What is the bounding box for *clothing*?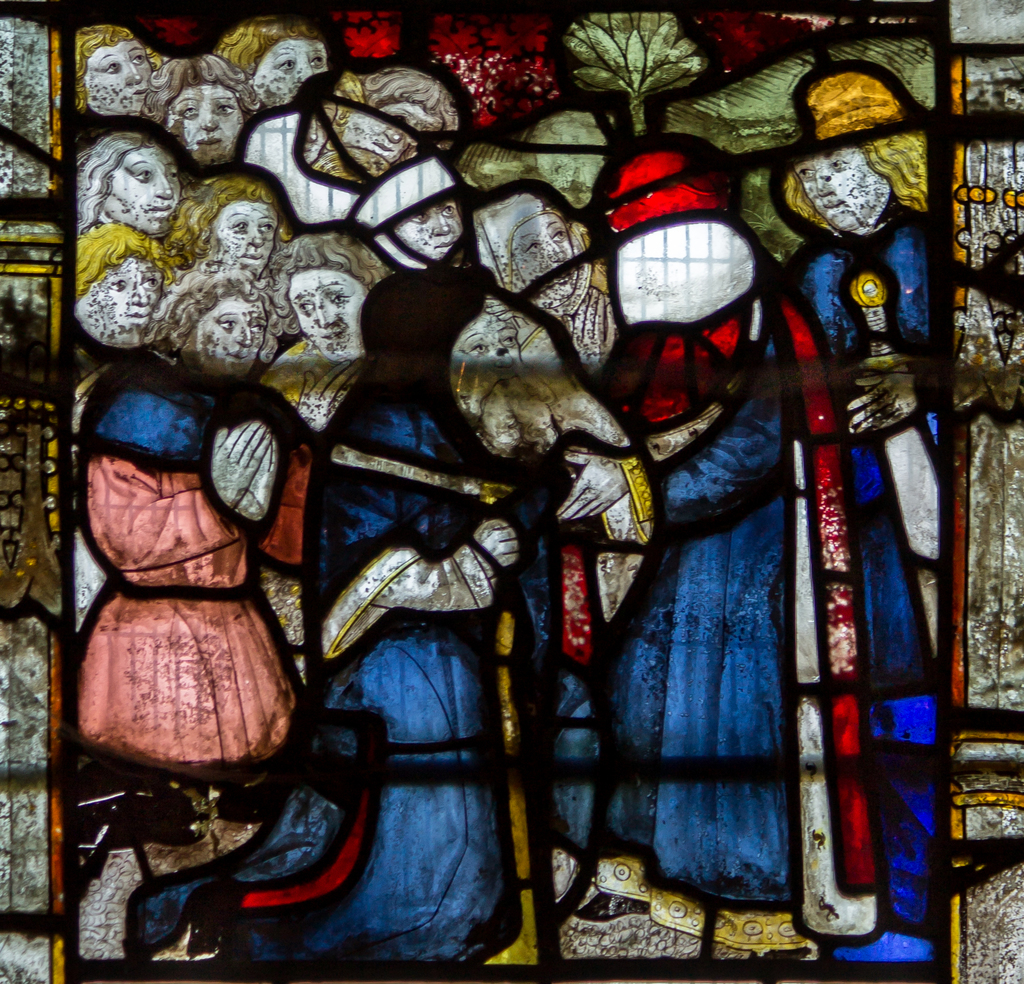
[123,347,550,980].
